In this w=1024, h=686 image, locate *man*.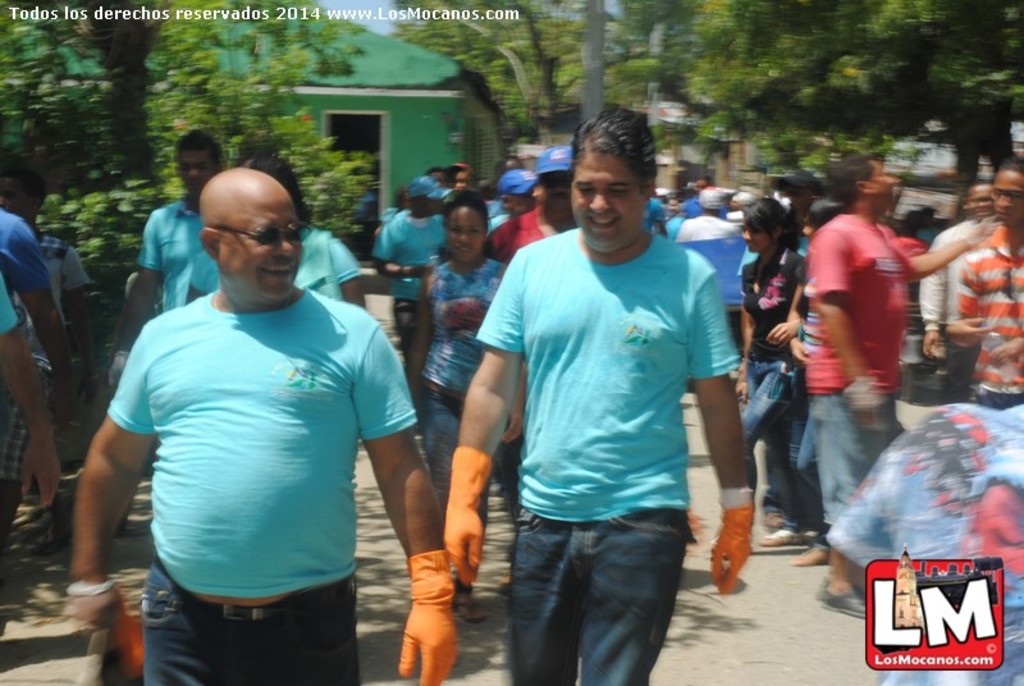
Bounding box: bbox(695, 174, 737, 207).
